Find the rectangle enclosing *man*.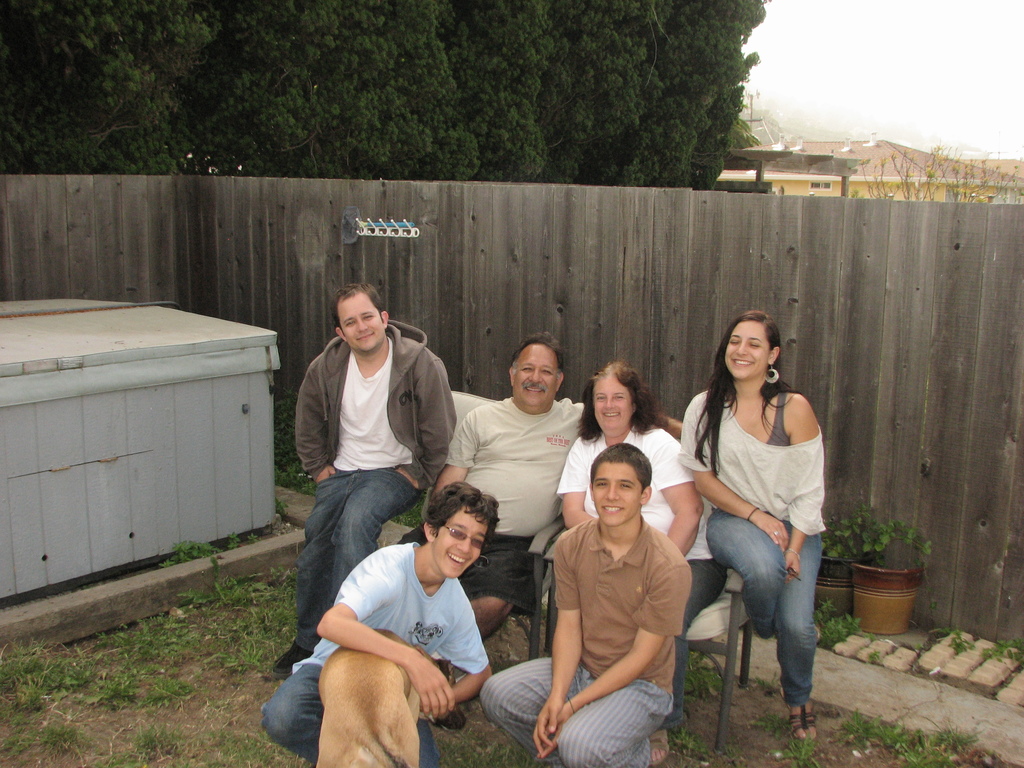
(481, 442, 697, 767).
